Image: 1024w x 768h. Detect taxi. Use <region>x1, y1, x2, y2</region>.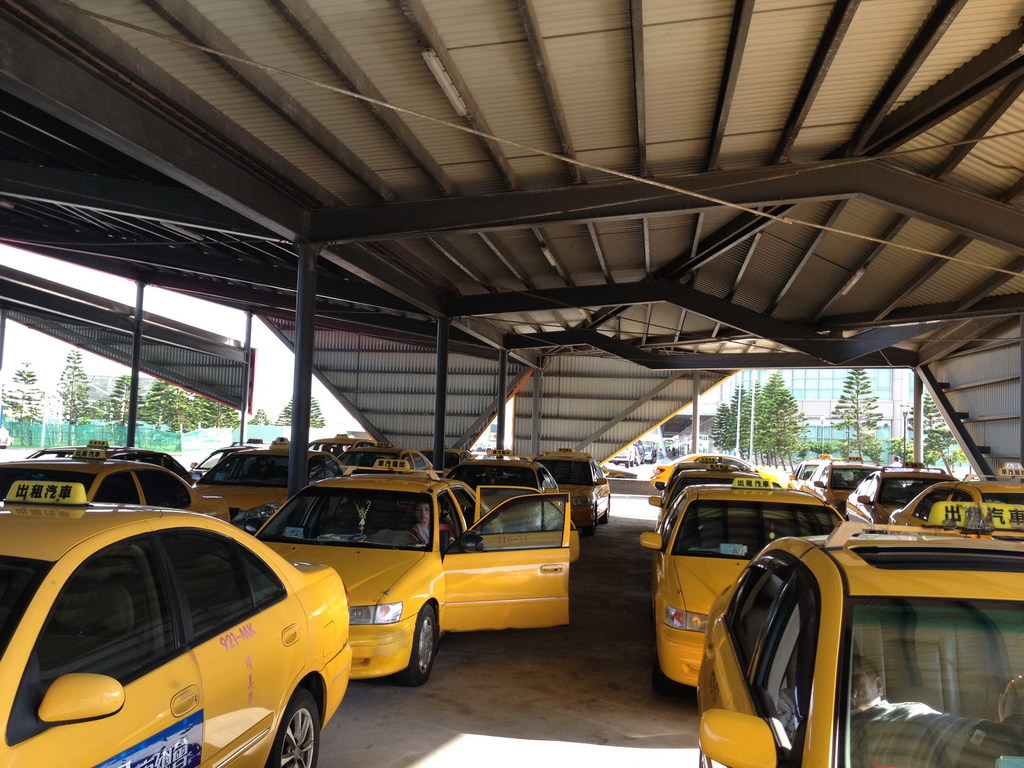
<region>806, 453, 888, 510</region>.
